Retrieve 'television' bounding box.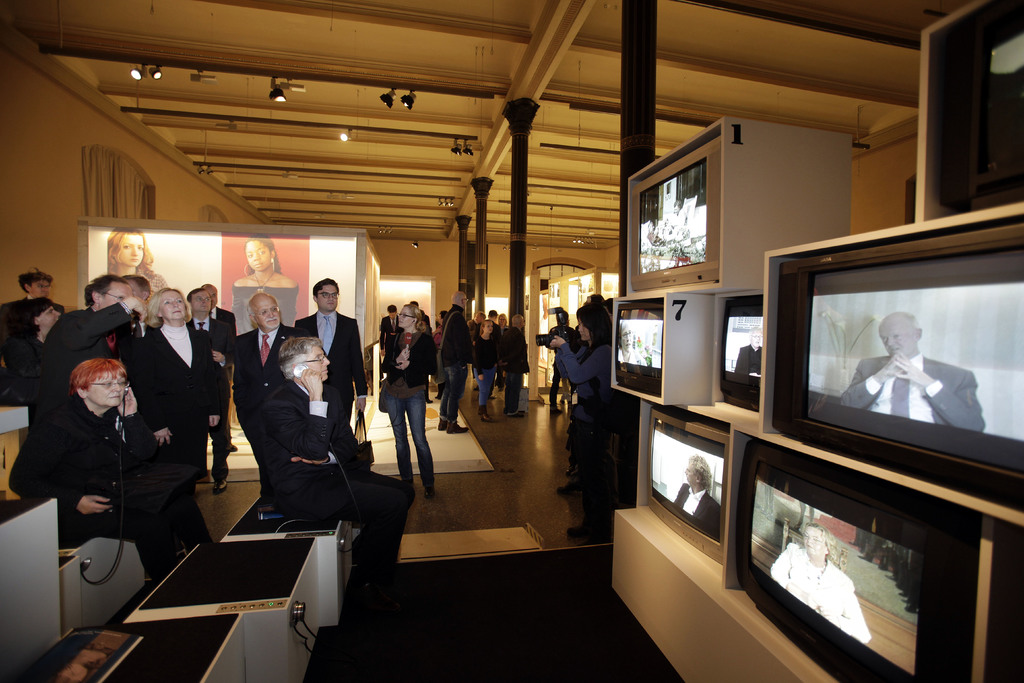
Bounding box: locate(728, 445, 1013, 682).
